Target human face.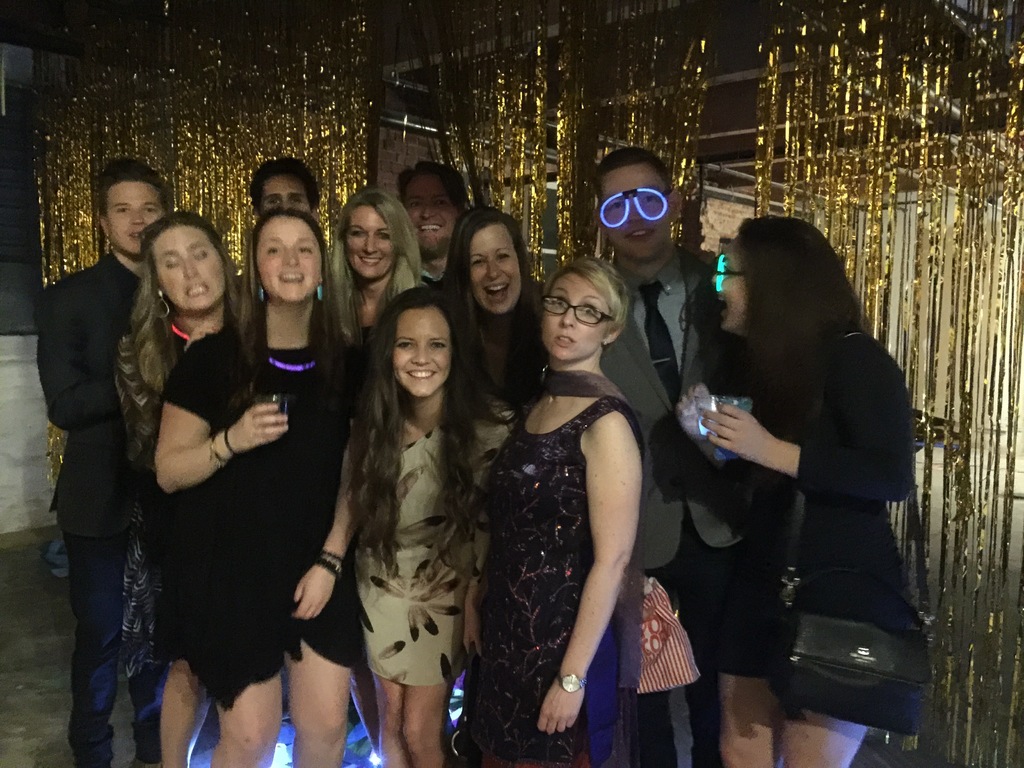
Target region: 341,202,392,281.
